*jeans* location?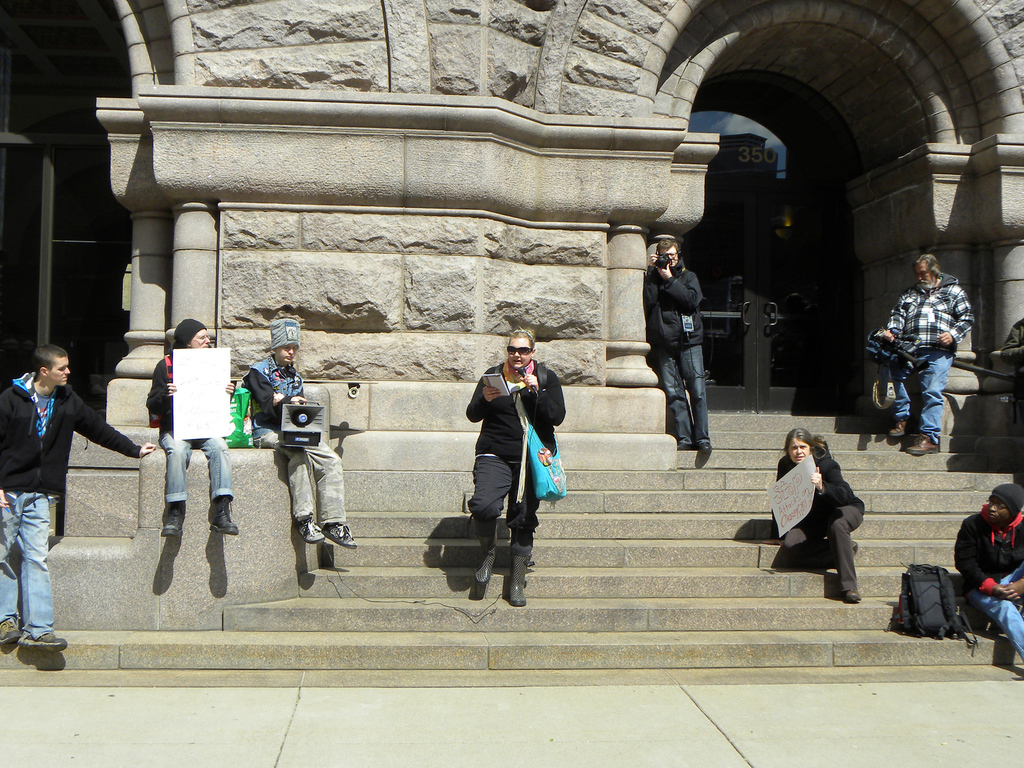
bbox=(895, 345, 952, 442)
